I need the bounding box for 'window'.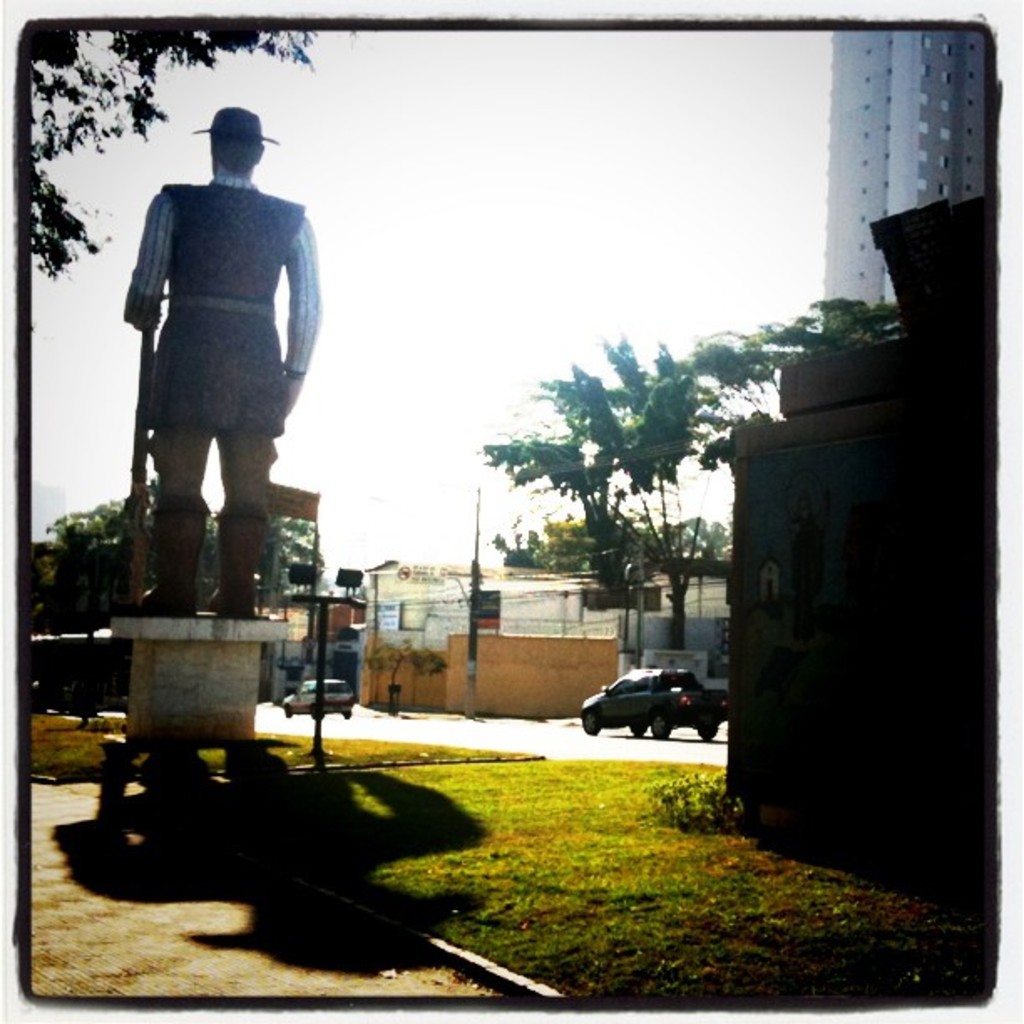
Here it is: {"x1": 964, "y1": 67, "x2": 975, "y2": 82}.
